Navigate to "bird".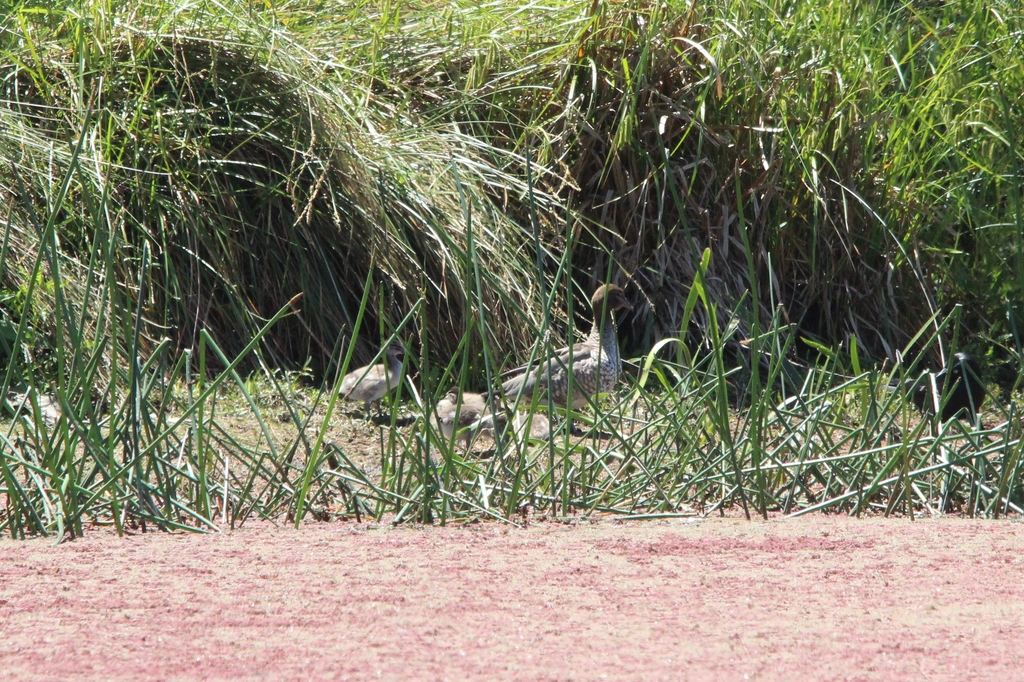
Navigation target: select_region(421, 383, 502, 450).
